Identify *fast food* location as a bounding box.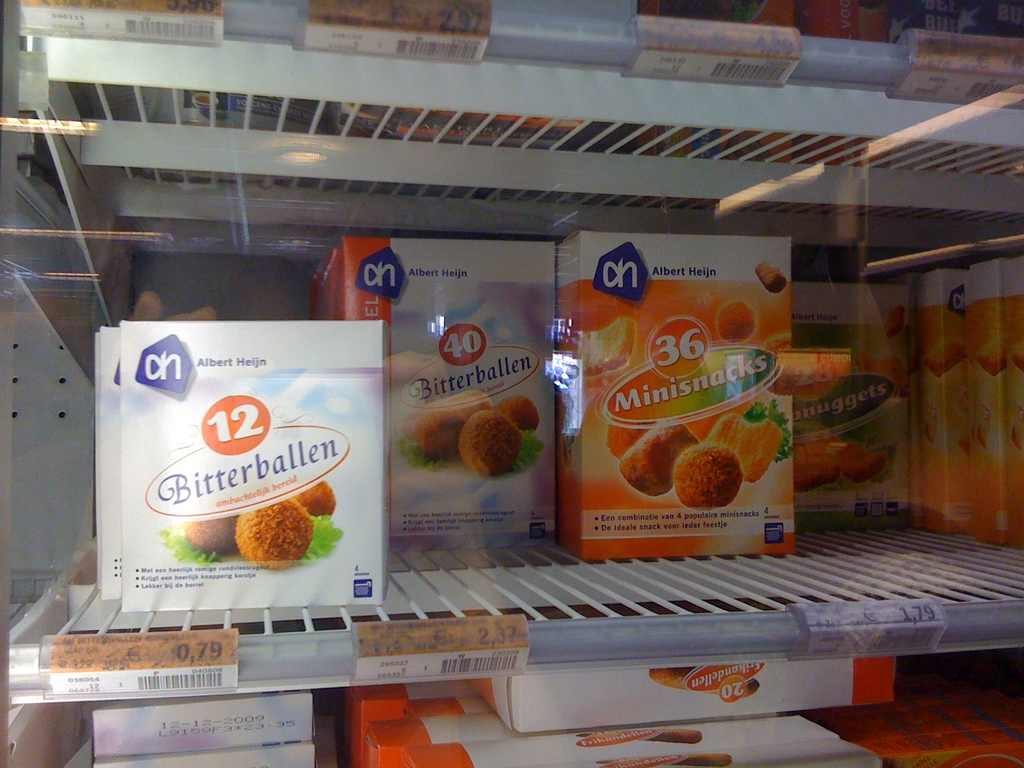
[186, 513, 232, 544].
